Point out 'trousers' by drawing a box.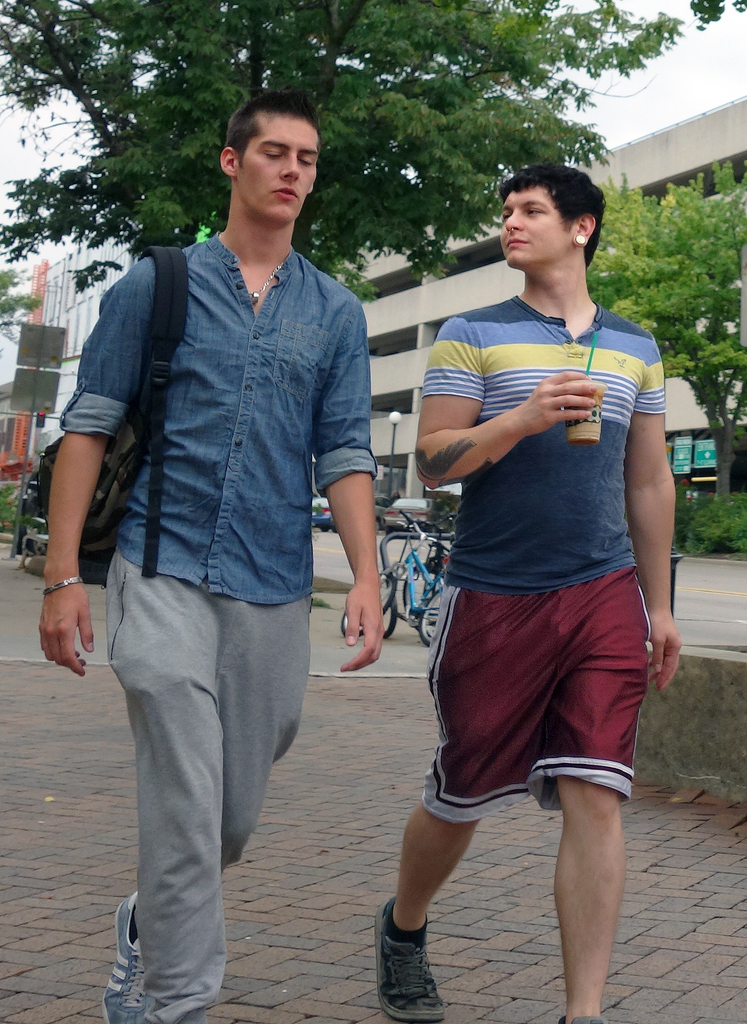
detection(105, 550, 313, 1009).
